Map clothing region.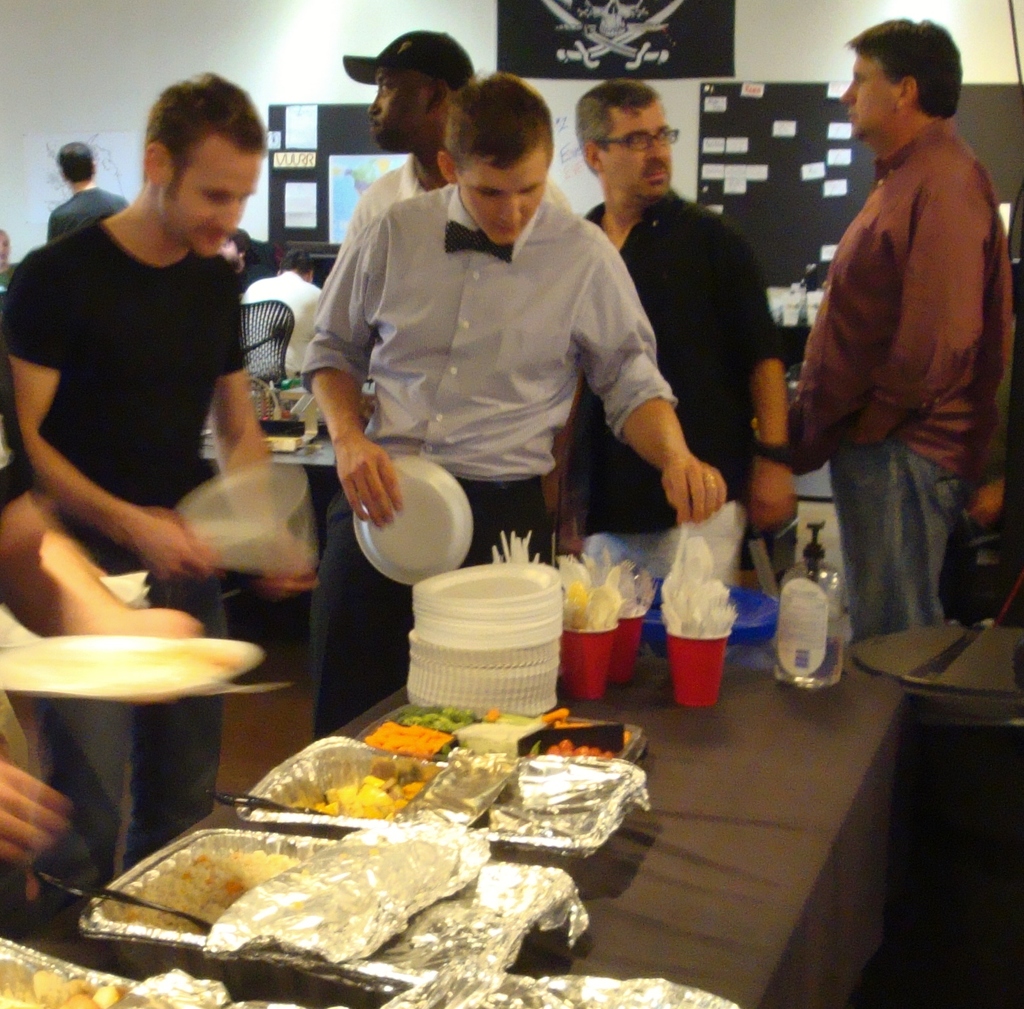
Mapped to pyautogui.locateOnScreen(21, 618, 230, 915).
